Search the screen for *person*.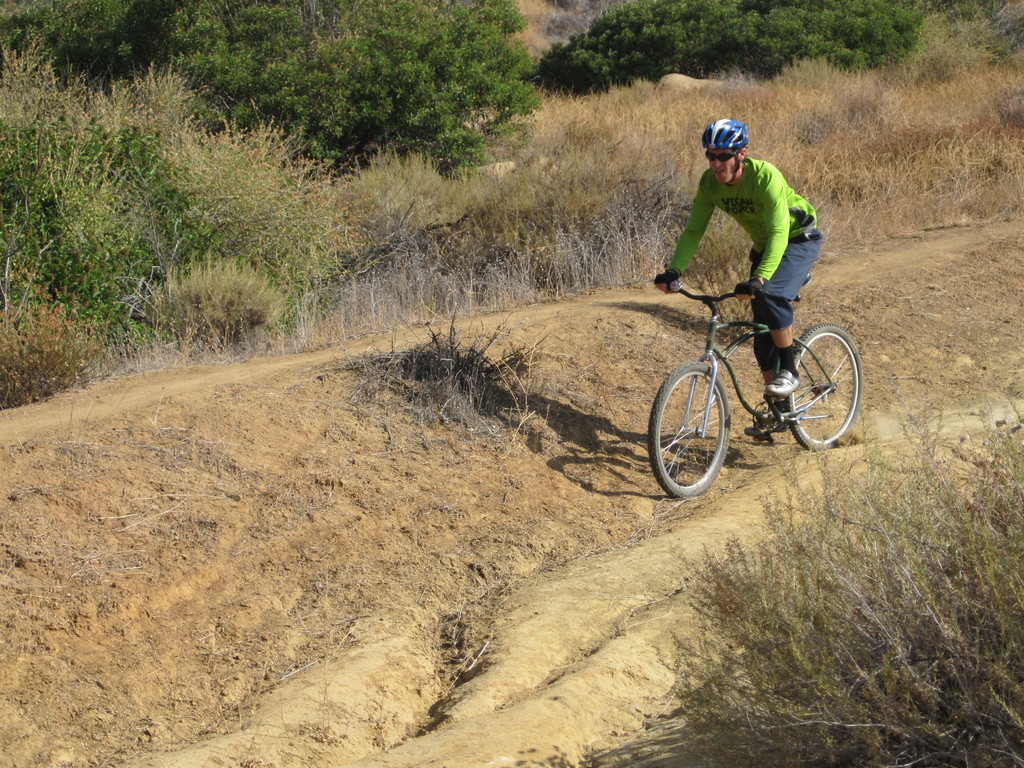
Found at 668, 134, 840, 394.
